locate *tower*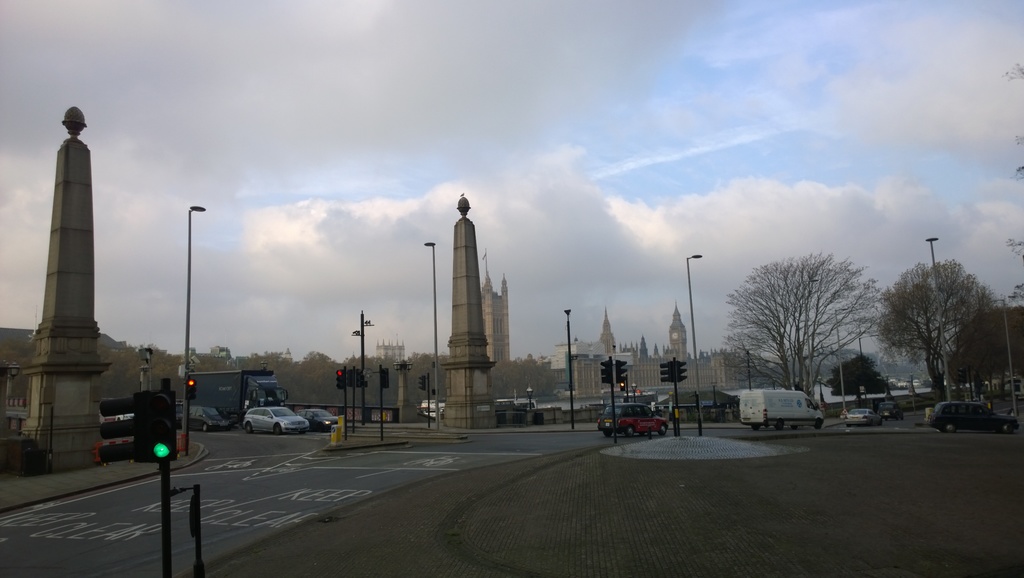
(477,258,513,402)
